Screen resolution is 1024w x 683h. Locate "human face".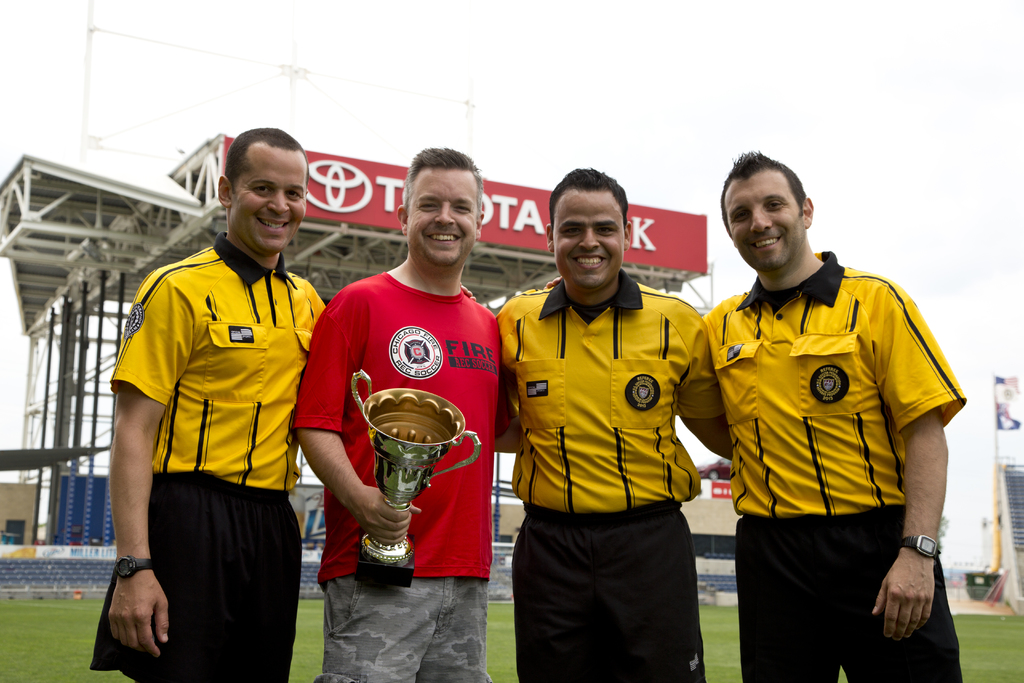
left=732, top=179, right=797, bottom=267.
